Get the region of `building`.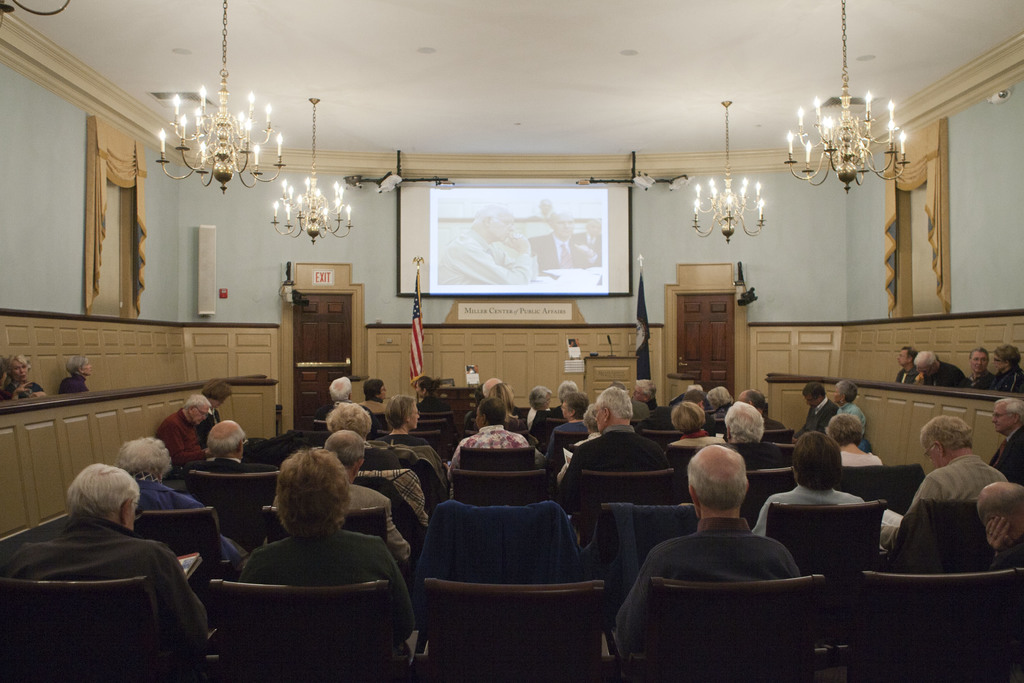
0:0:1023:682.
